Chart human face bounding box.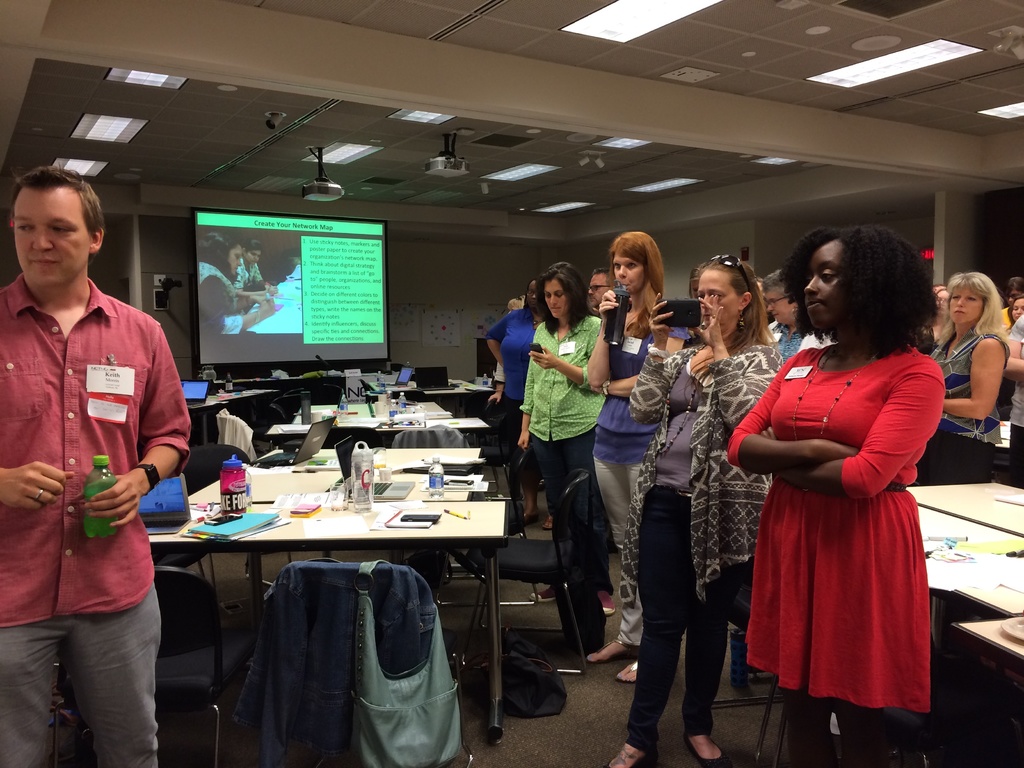
Charted: <box>951,289,987,318</box>.
